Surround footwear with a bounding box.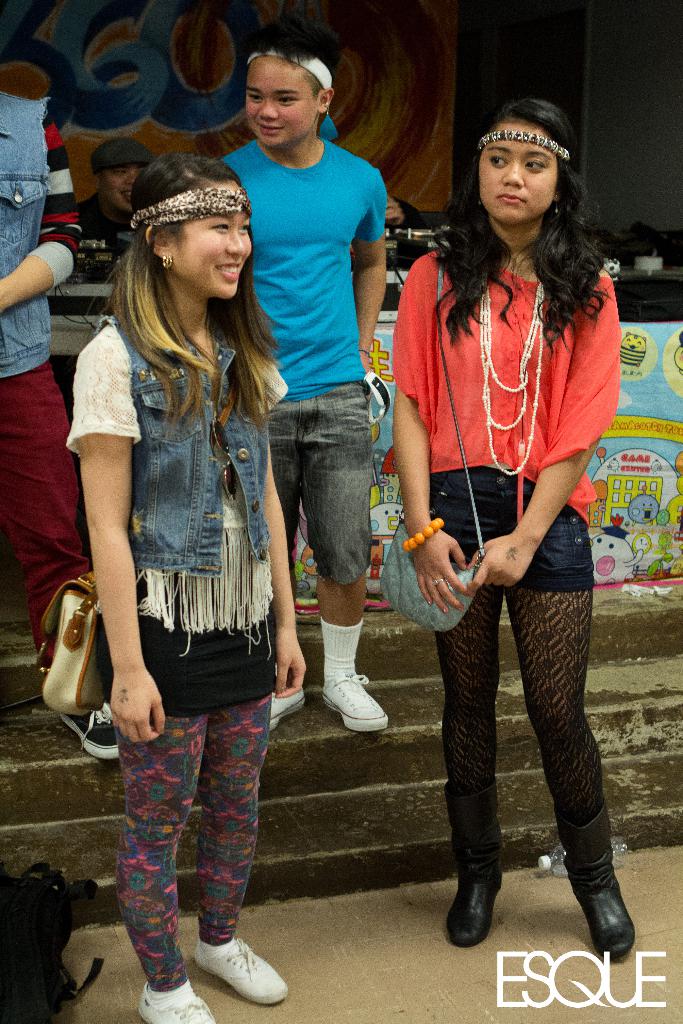
bbox=(324, 672, 391, 732).
